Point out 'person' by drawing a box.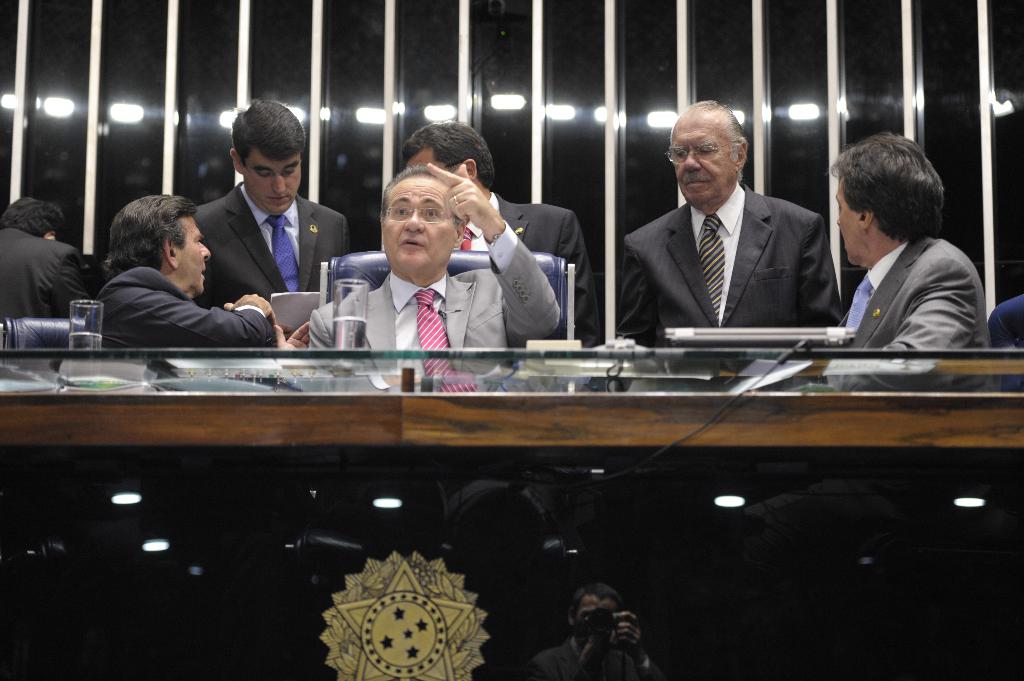
Rect(184, 96, 349, 351).
